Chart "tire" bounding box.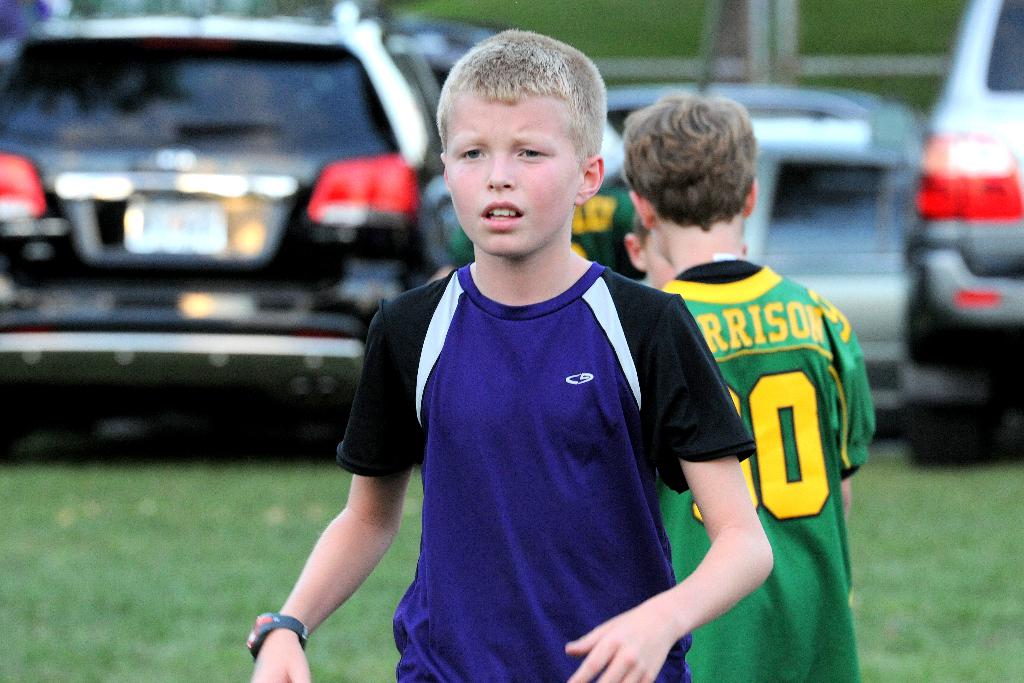
Charted: x1=911, y1=284, x2=1013, y2=461.
